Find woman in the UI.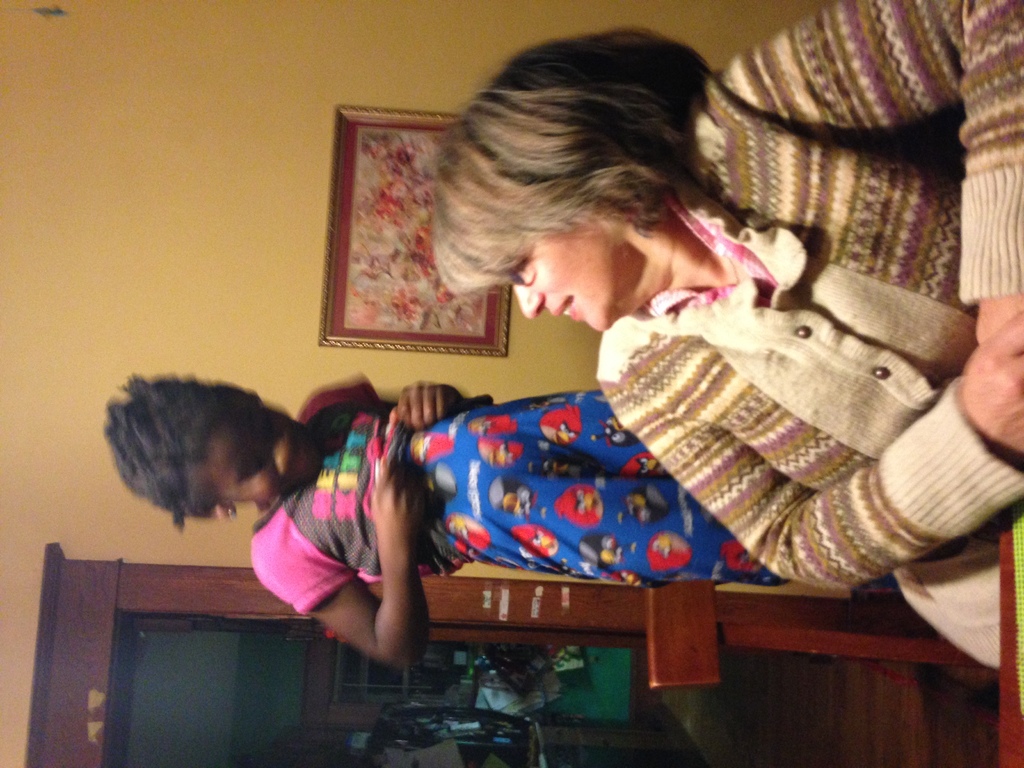
UI element at bbox=[437, 26, 1023, 671].
